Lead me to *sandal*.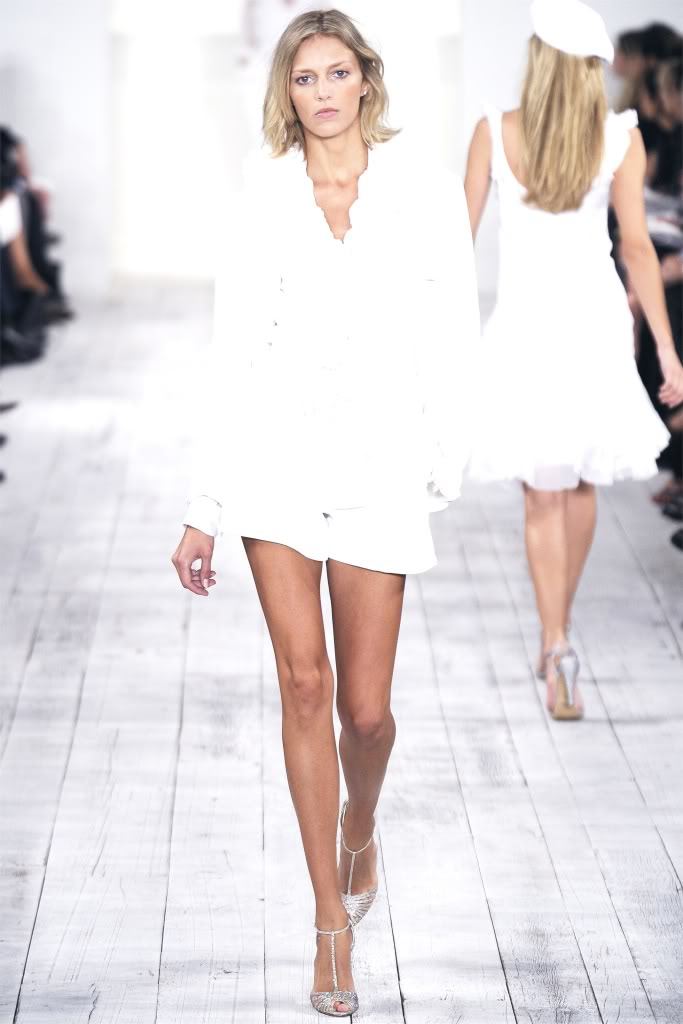
Lead to [x1=338, y1=805, x2=379, y2=927].
